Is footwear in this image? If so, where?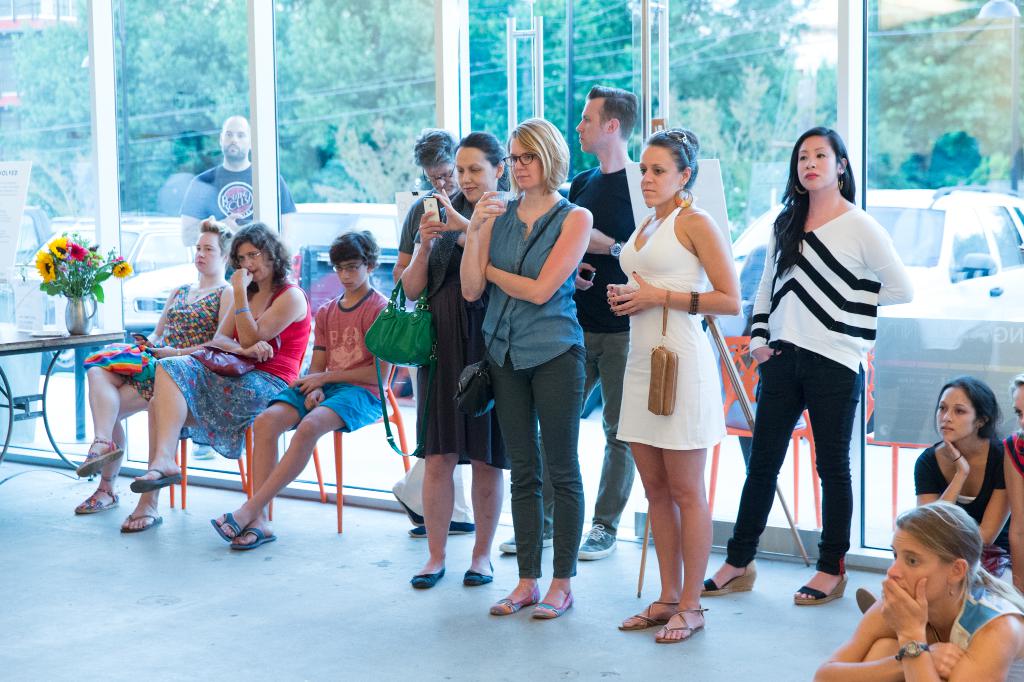
Yes, at [407,564,447,587].
